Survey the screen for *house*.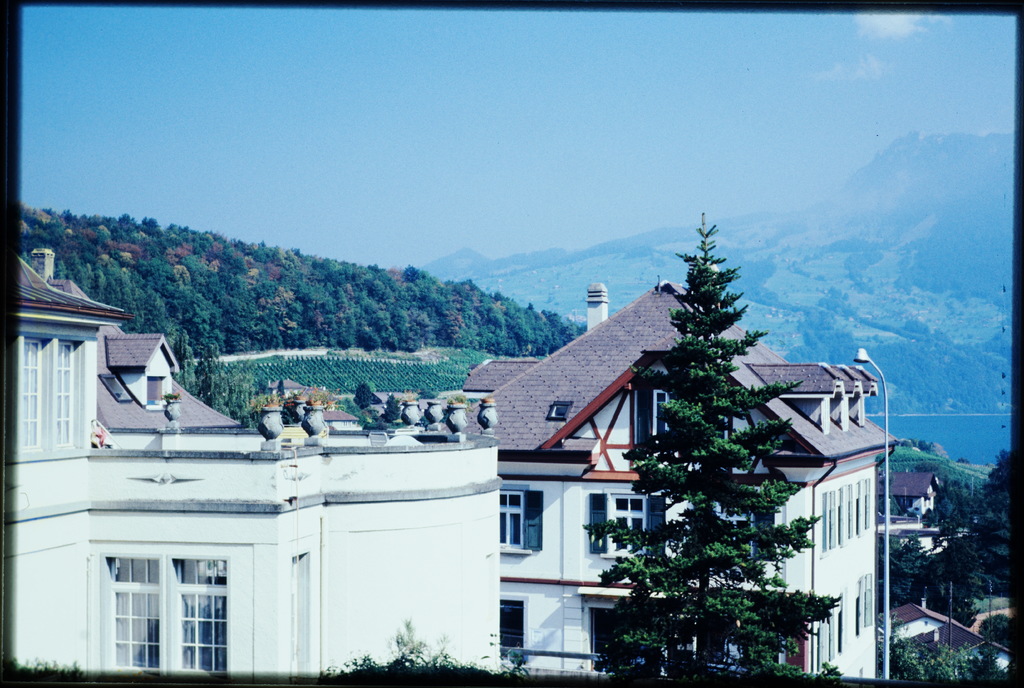
Survey found: <box>8,235,891,681</box>.
